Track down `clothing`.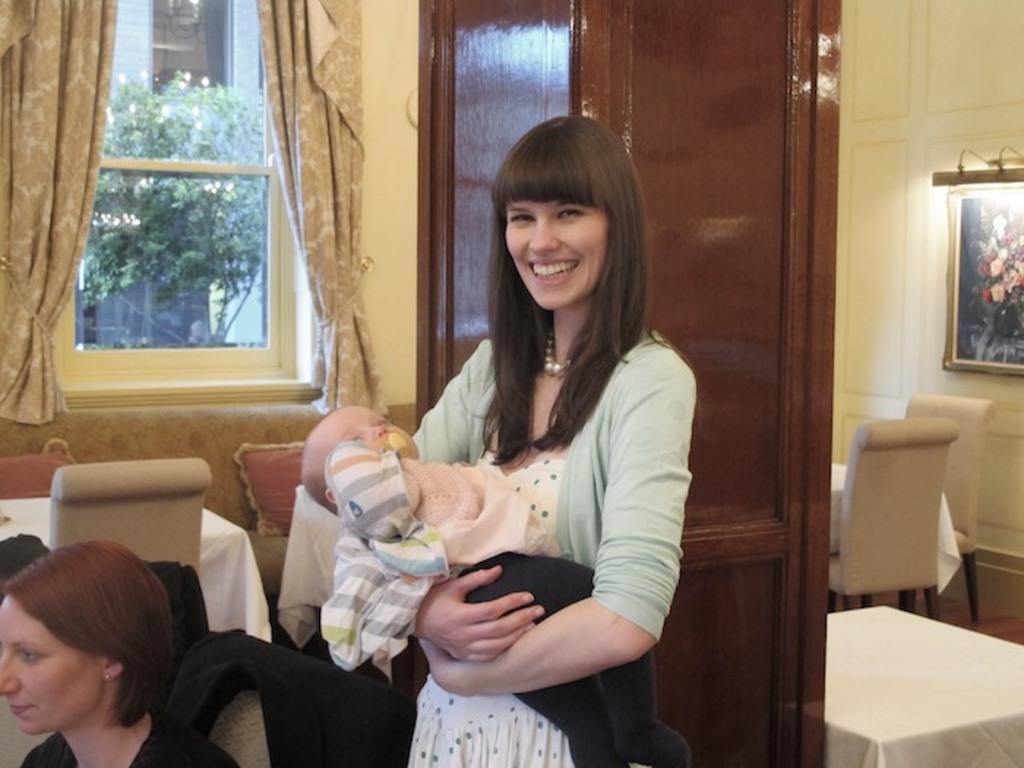
Tracked to {"left": 10, "top": 717, "right": 246, "bottom": 767}.
